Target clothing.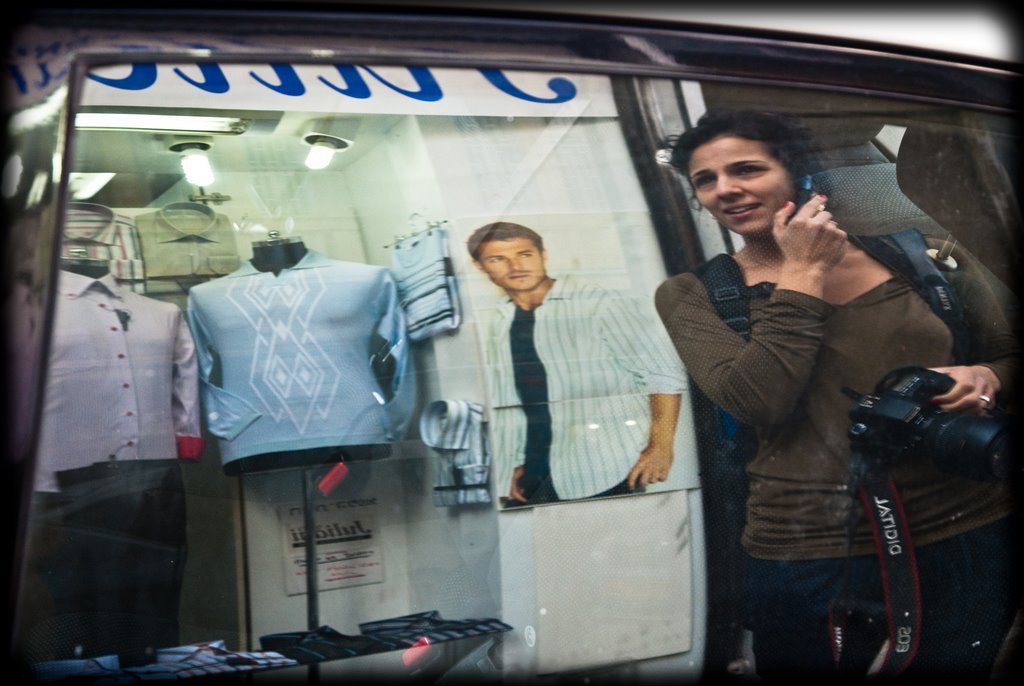
Target region: box(182, 261, 423, 463).
